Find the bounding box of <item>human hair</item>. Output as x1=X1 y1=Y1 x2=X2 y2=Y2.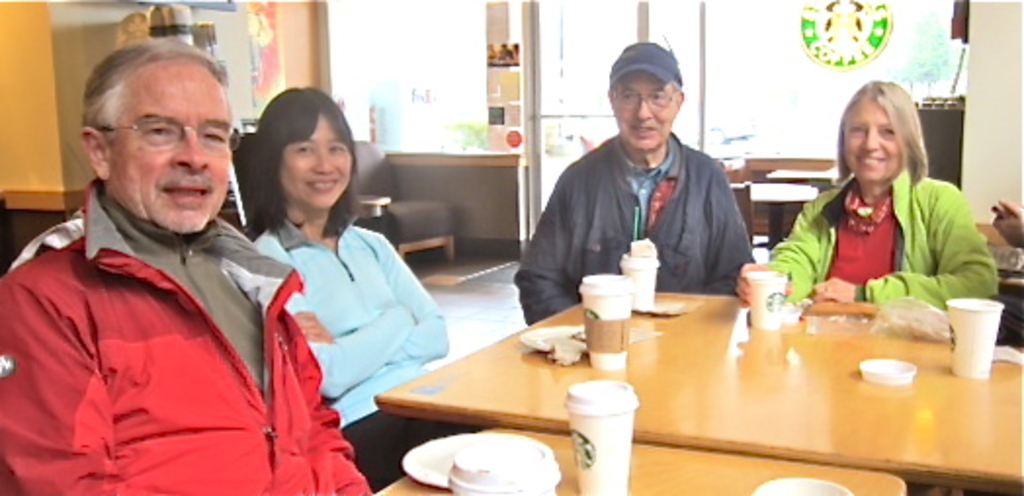
x1=840 y1=78 x2=936 y2=209.
